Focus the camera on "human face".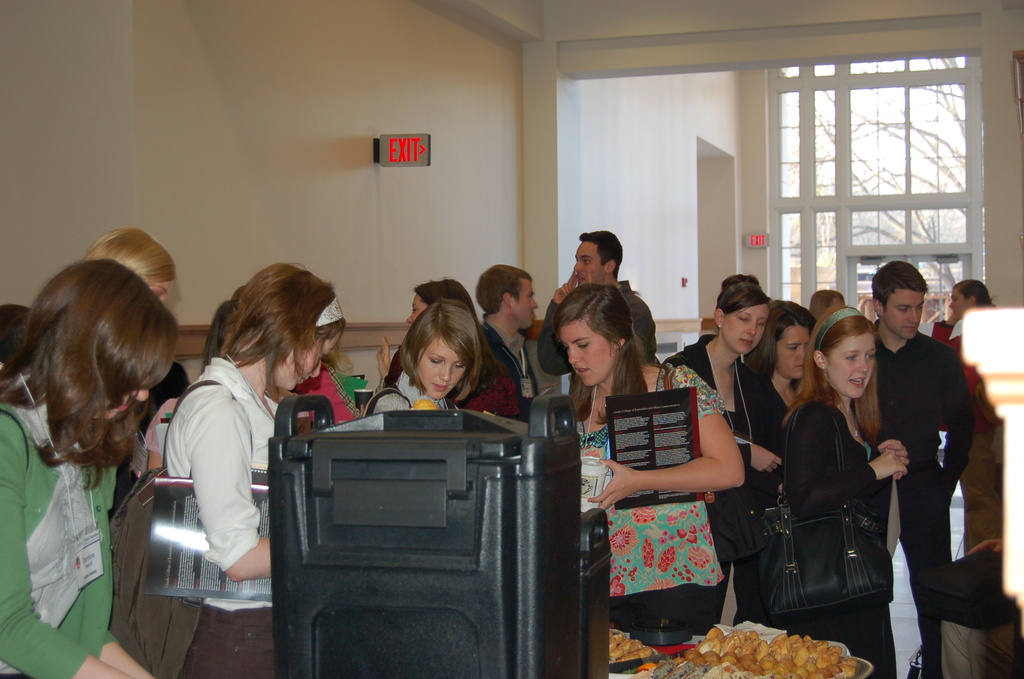
Focus region: {"x1": 274, "y1": 345, "x2": 342, "y2": 396}.
